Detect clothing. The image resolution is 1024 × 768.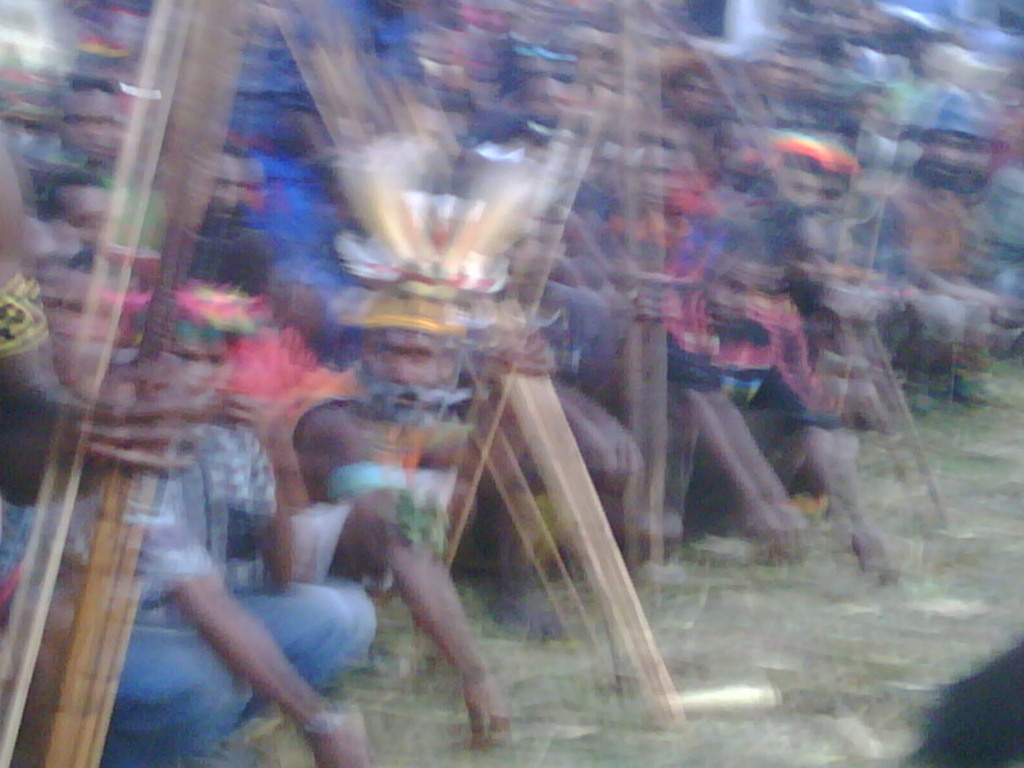
{"x1": 104, "y1": 416, "x2": 361, "y2": 754}.
